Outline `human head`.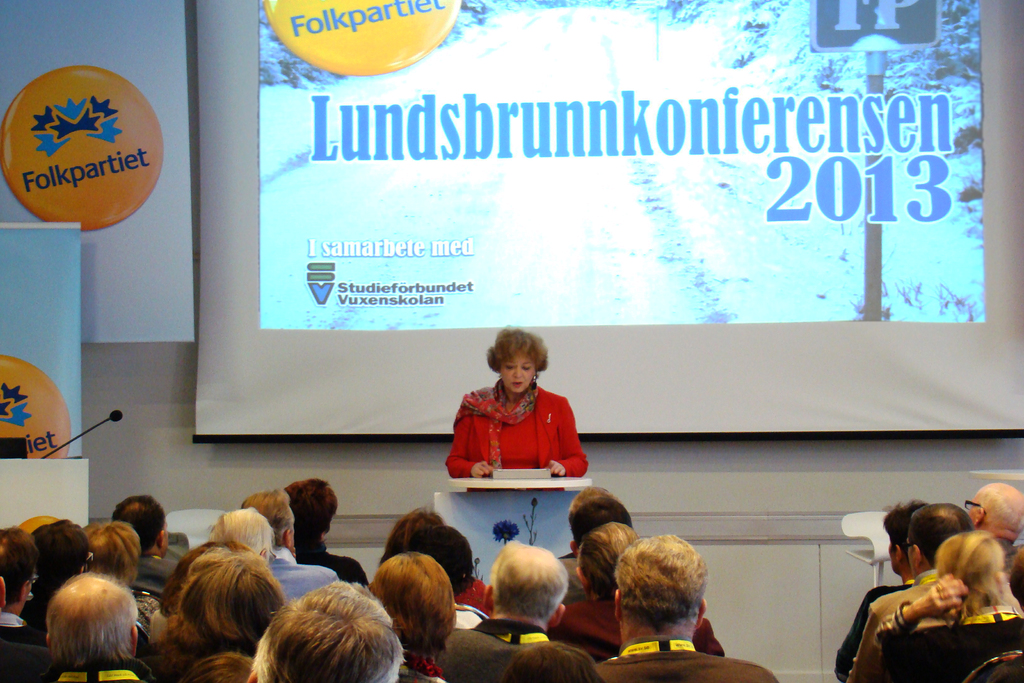
Outline: Rect(43, 575, 139, 671).
